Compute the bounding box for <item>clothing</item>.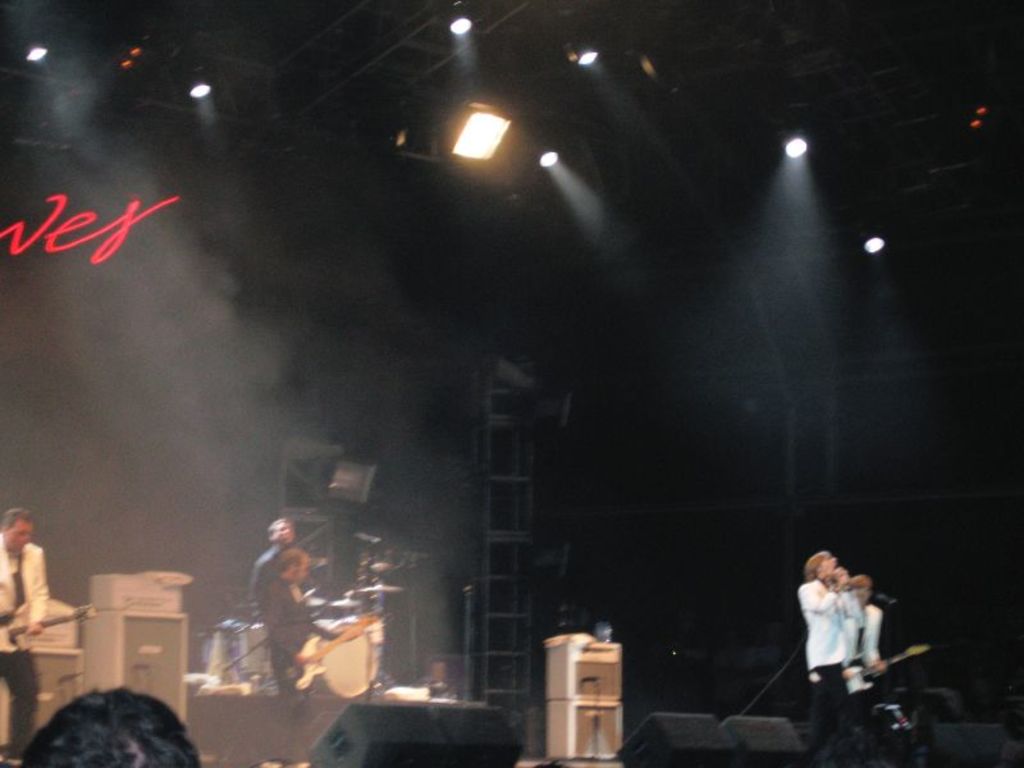
l=801, t=576, r=861, b=668.
